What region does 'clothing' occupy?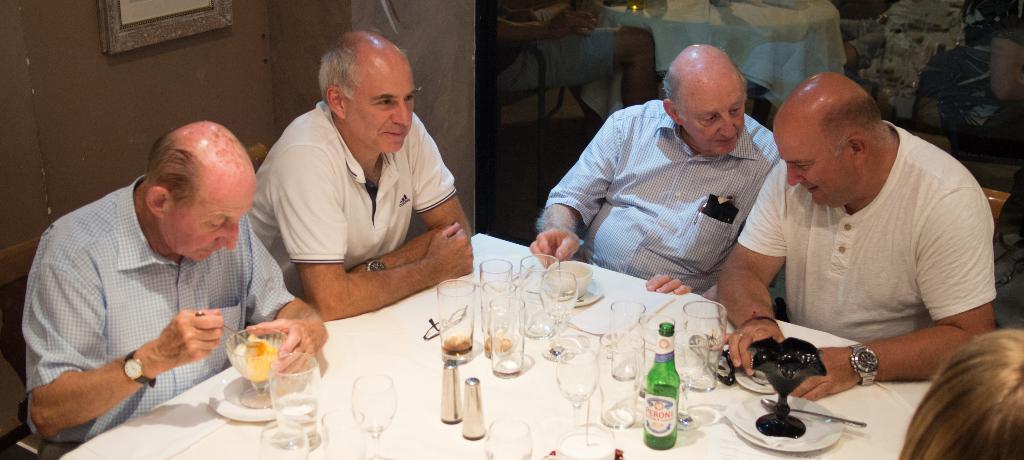
<bbox>738, 95, 998, 382</bbox>.
